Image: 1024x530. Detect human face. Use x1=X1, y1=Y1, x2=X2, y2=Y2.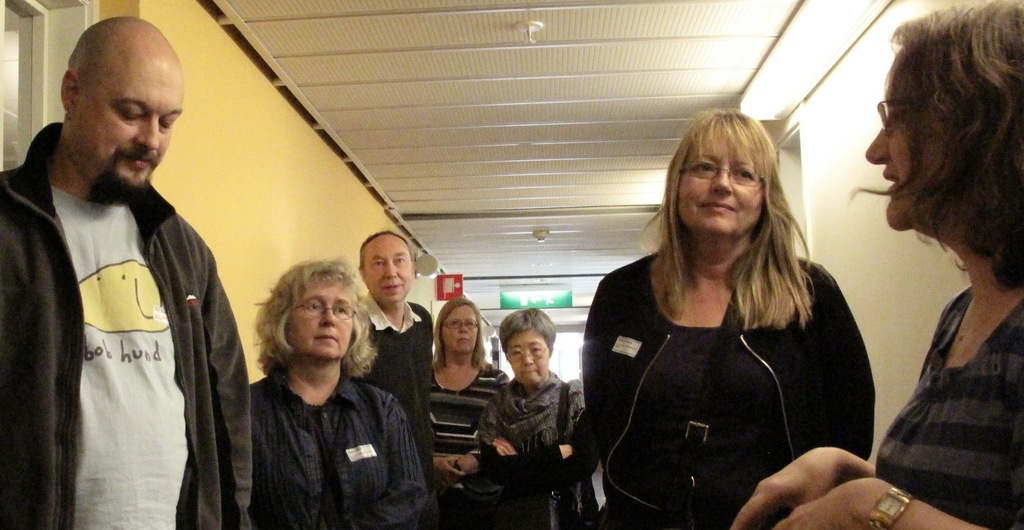
x1=866, y1=87, x2=931, y2=230.
